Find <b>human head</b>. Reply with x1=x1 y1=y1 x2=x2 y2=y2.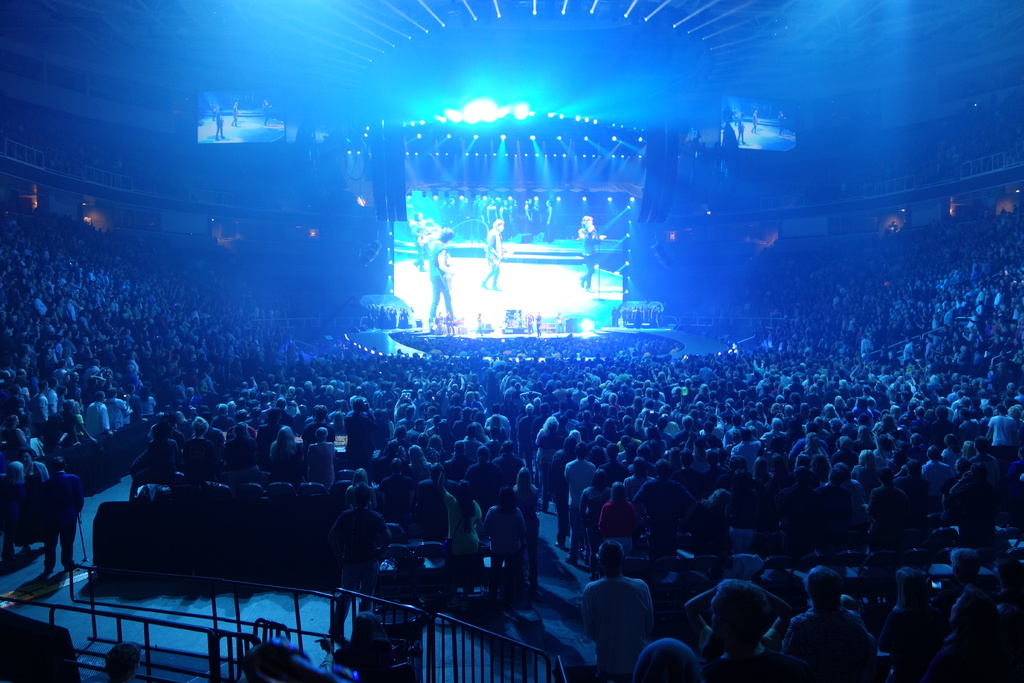
x1=628 y1=637 x2=701 y2=682.
